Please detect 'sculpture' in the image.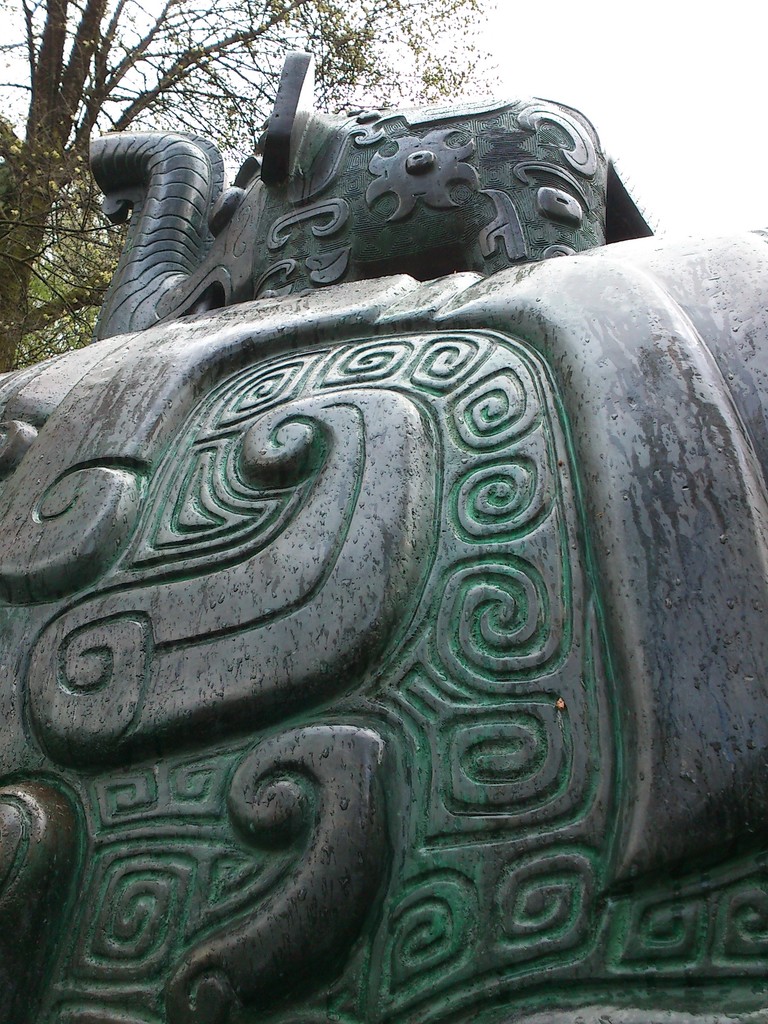
pyautogui.locateOnScreen(8, 39, 712, 986).
